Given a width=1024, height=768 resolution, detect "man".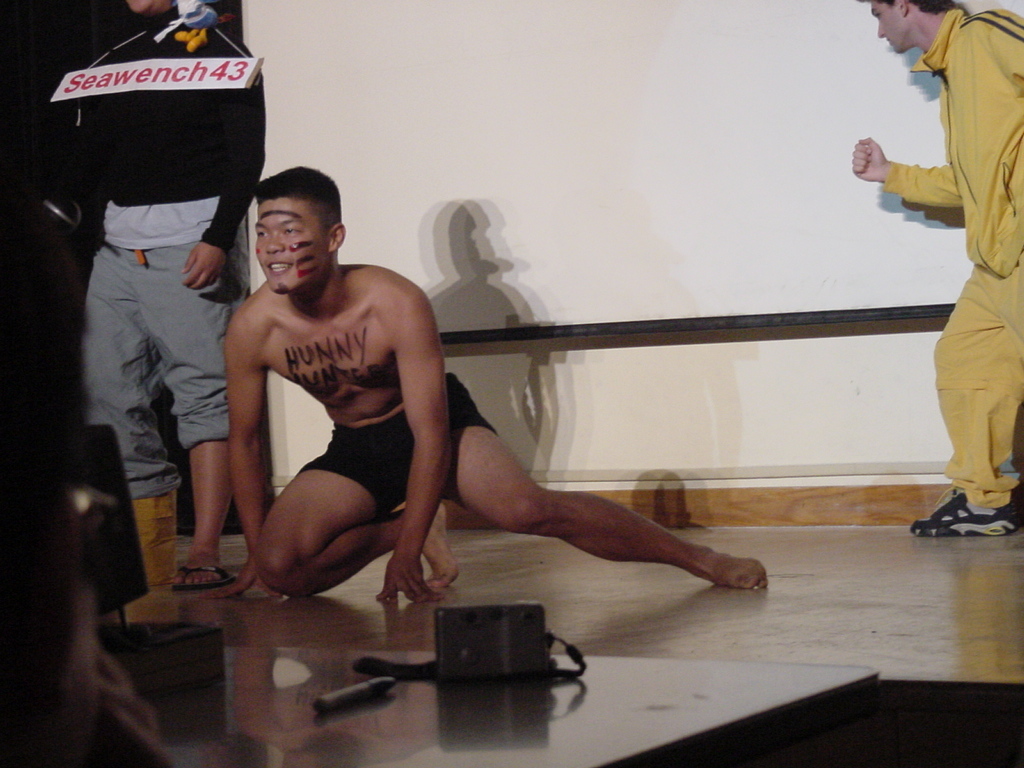
x1=39 y1=0 x2=268 y2=590.
